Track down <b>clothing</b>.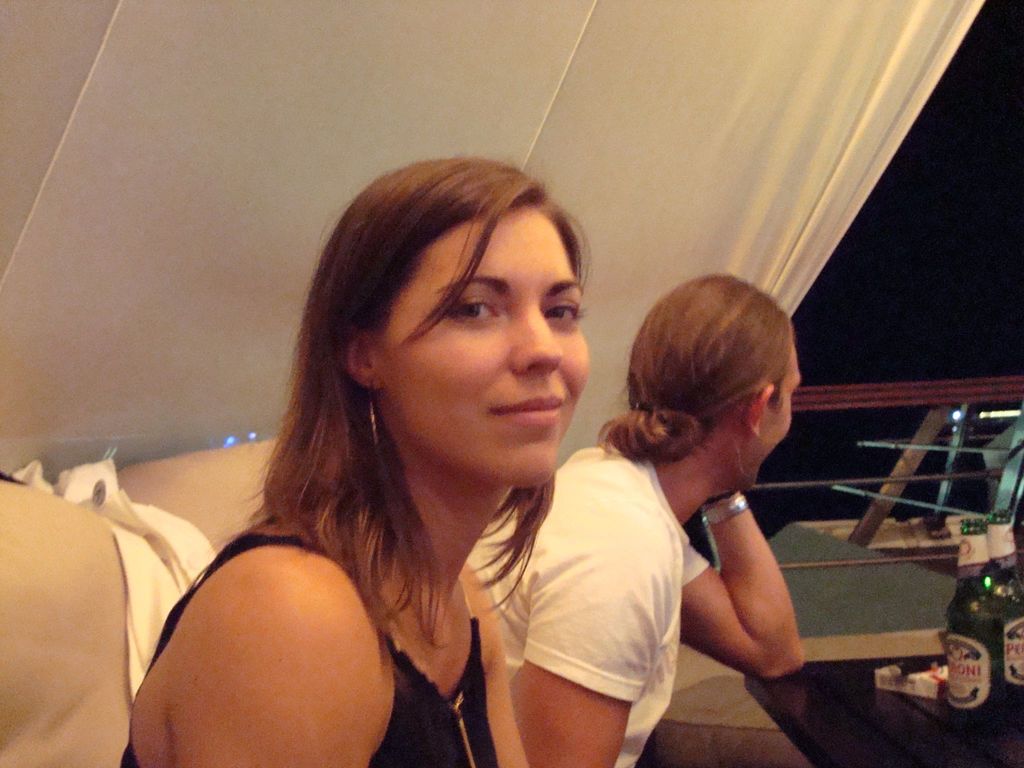
Tracked to box=[476, 449, 726, 761].
